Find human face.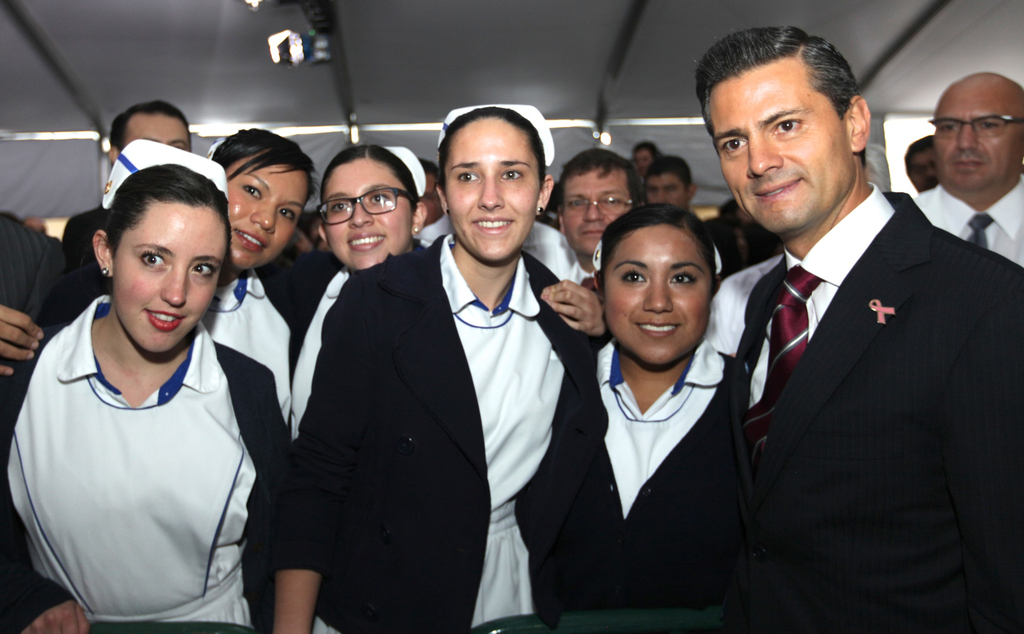
[113,195,225,347].
